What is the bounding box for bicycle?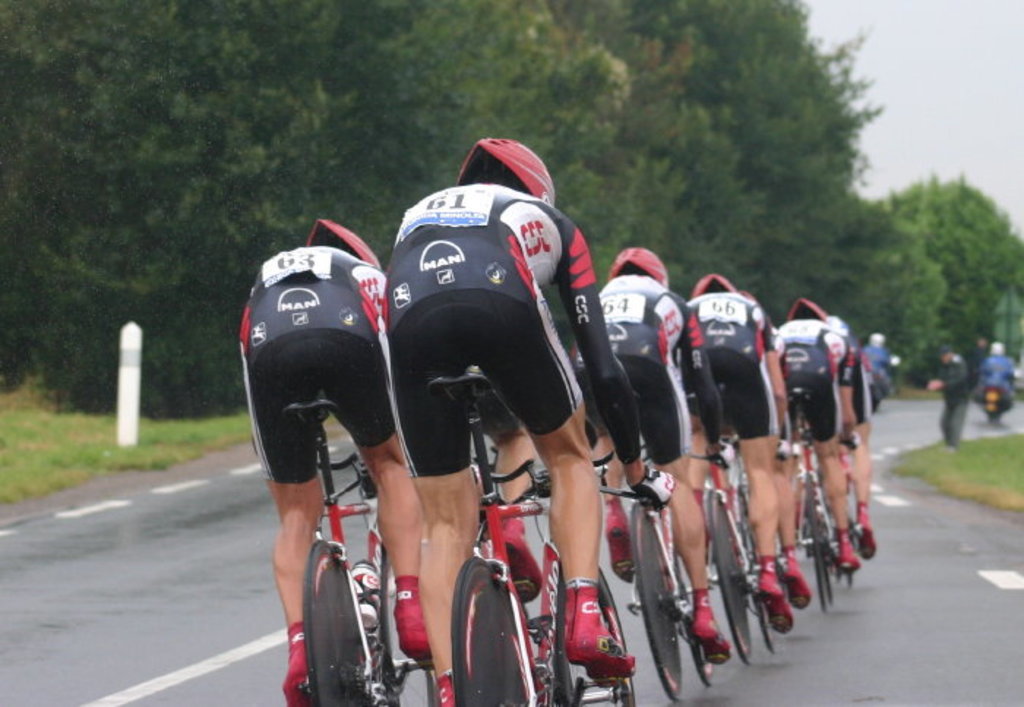
pyautogui.locateOnScreen(297, 381, 430, 706).
